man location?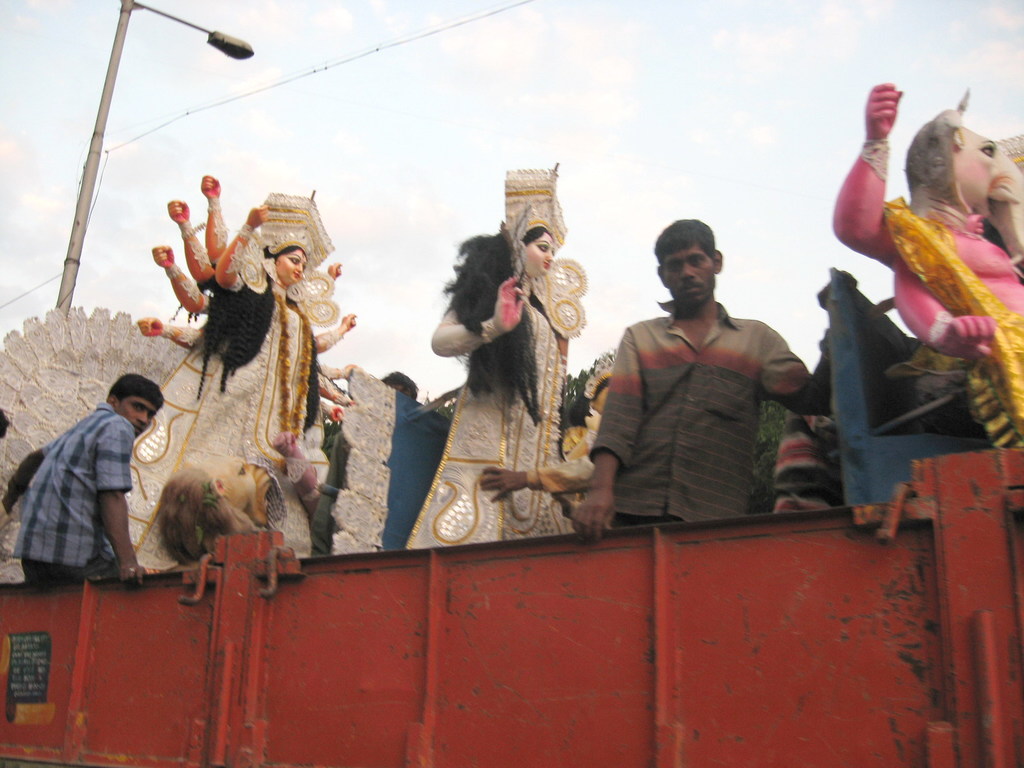
bbox=(0, 368, 164, 576)
